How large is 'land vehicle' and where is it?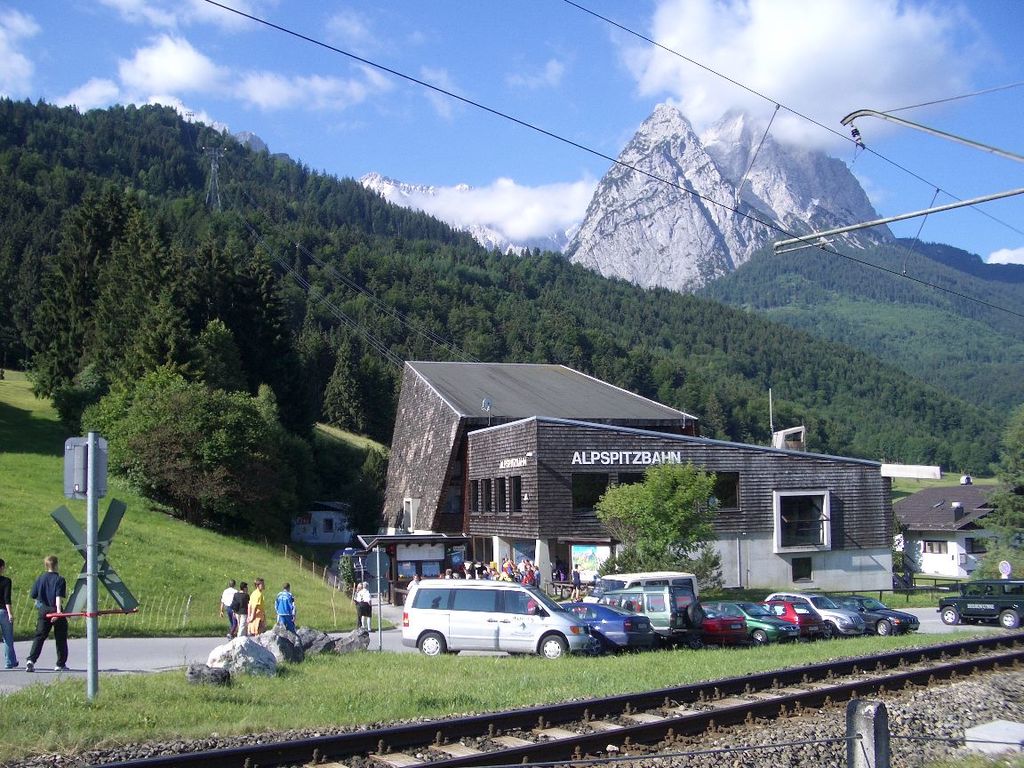
Bounding box: bbox(620, 572, 698, 594).
